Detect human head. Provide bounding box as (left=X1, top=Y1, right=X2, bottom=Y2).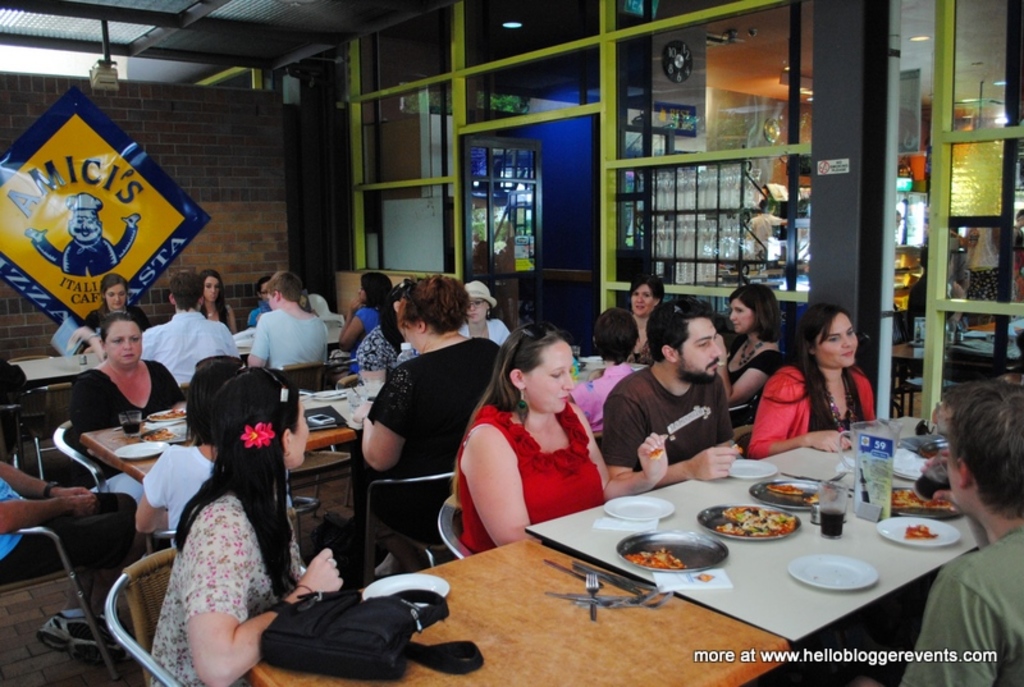
(left=727, top=285, right=777, bottom=334).
